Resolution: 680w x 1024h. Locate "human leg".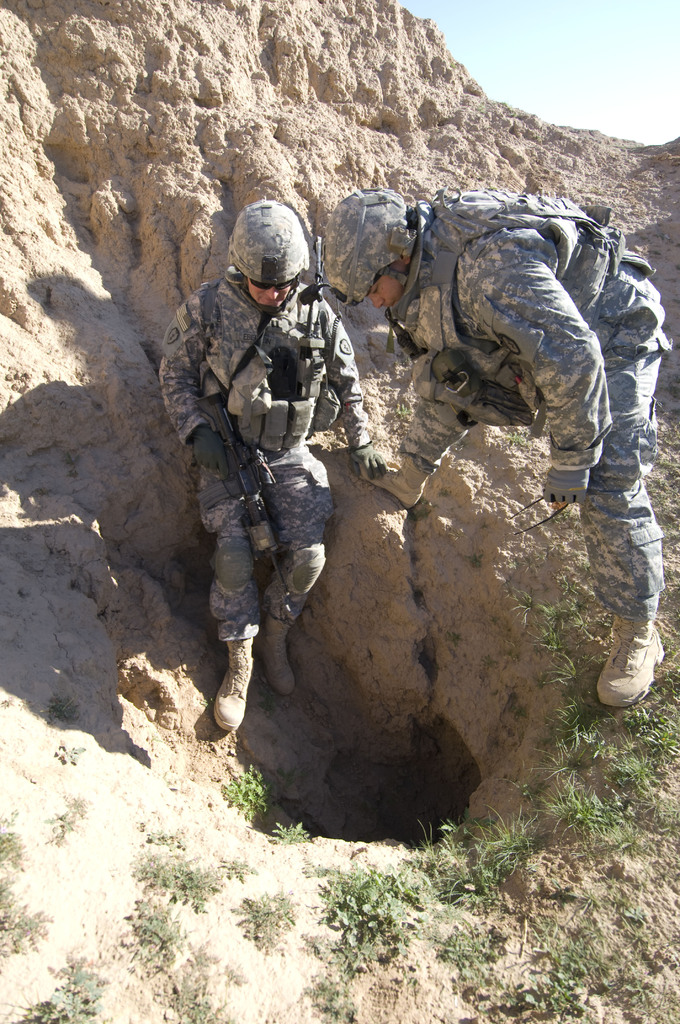
348/358/526/507.
